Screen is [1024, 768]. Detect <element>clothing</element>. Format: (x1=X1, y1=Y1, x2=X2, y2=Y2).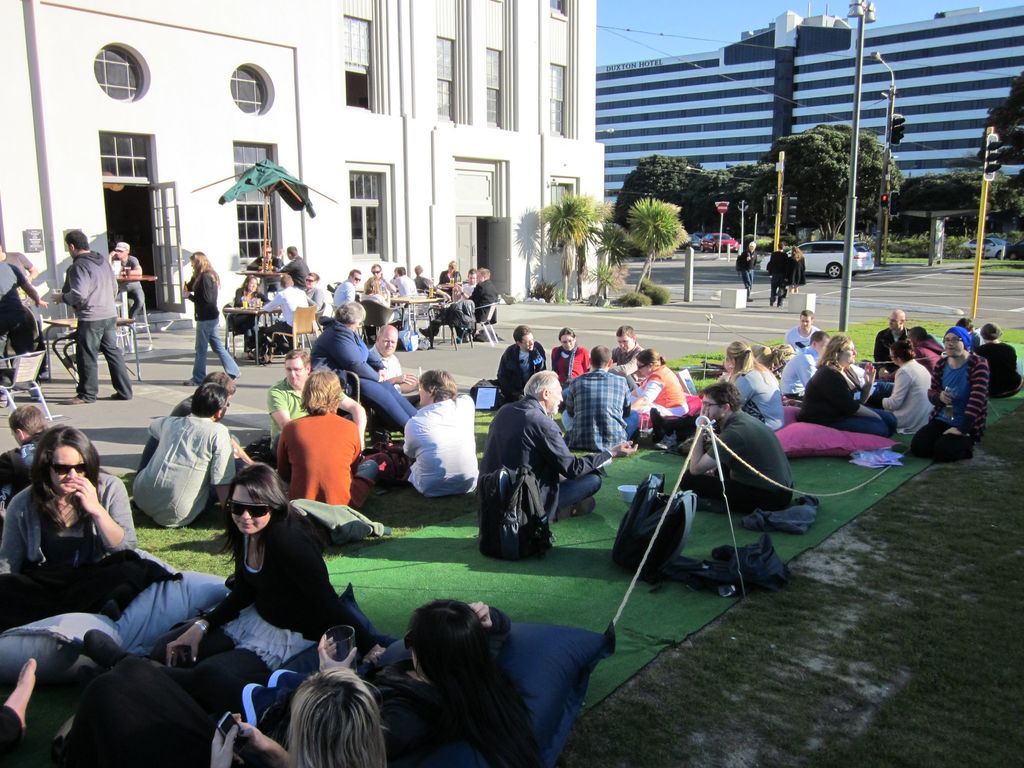
(x1=0, y1=440, x2=38, y2=542).
